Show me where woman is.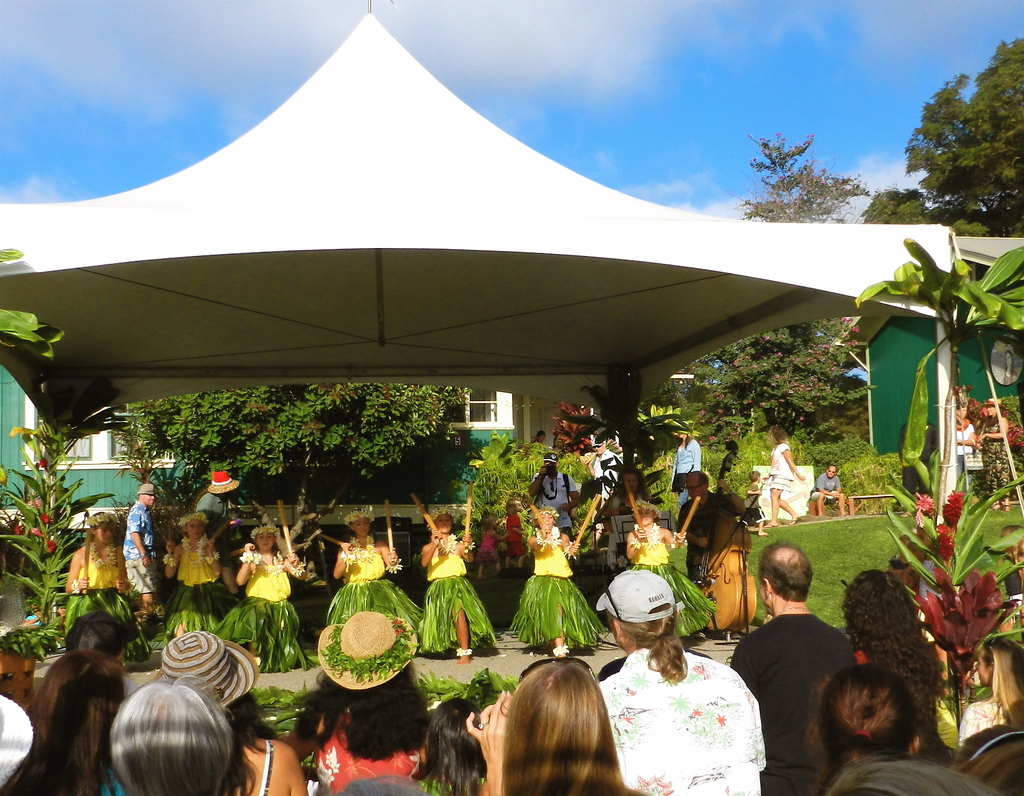
woman is at BBox(62, 508, 152, 666).
